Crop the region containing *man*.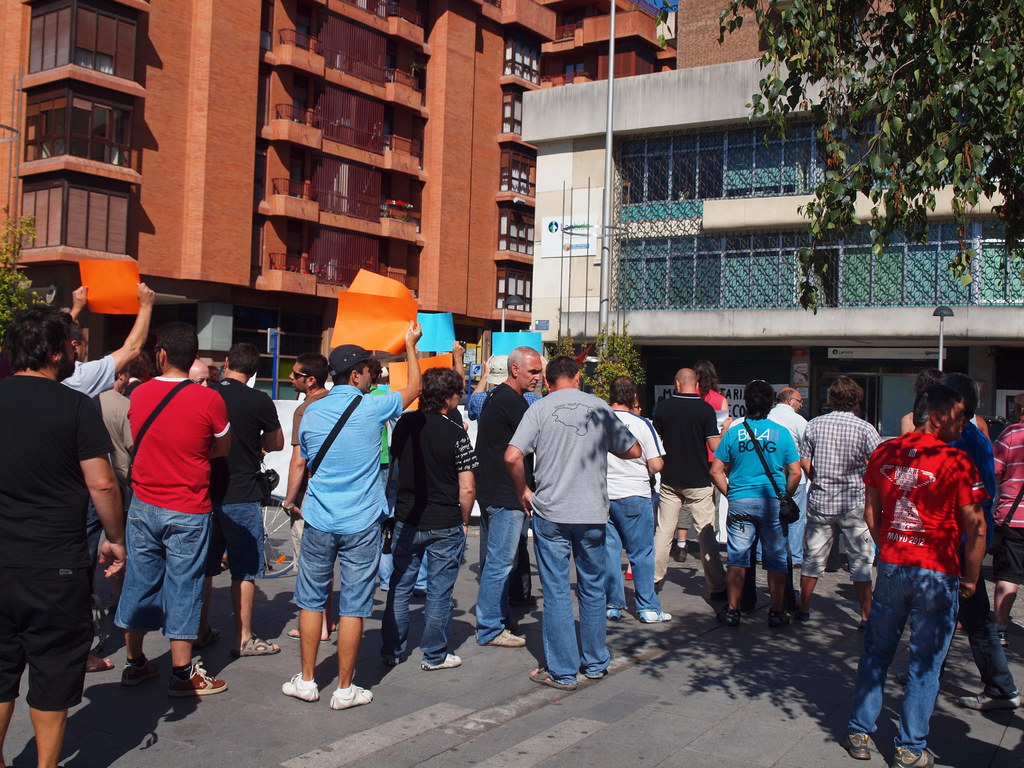
Crop region: (115,326,228,701).
